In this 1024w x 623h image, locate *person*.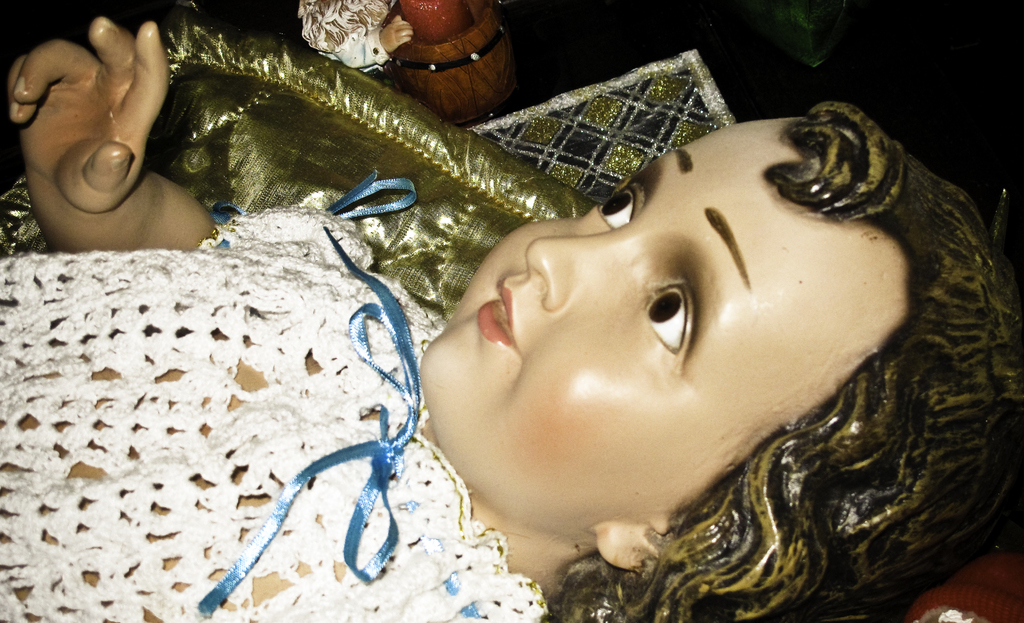
Bounding box: (x1=0, y1=15, x2=1023, y2=622).
